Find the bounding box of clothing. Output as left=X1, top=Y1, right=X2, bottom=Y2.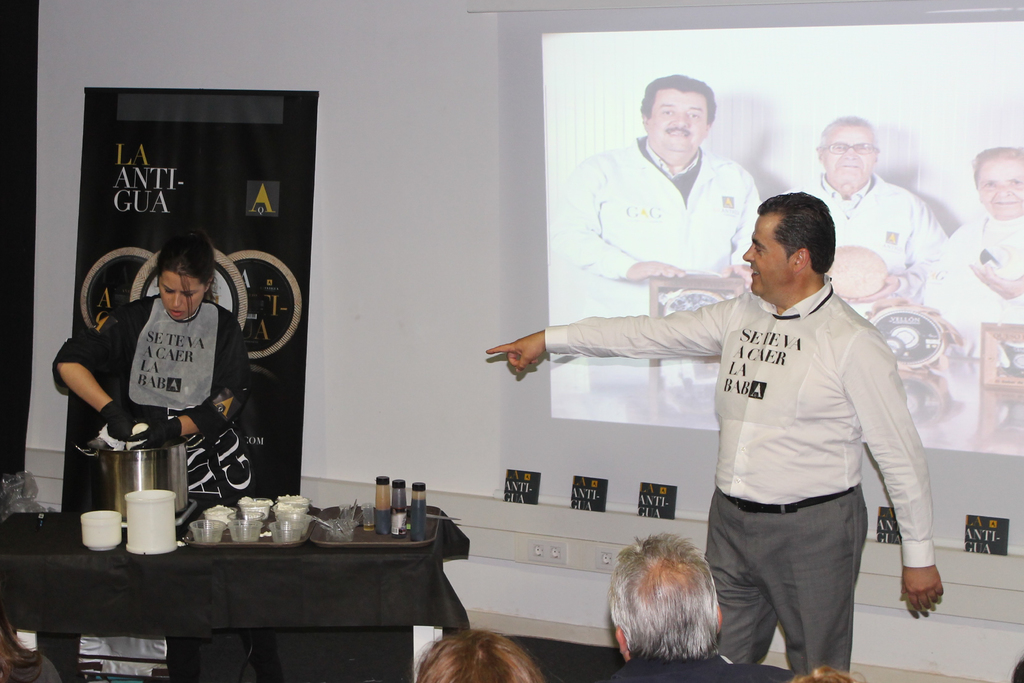
left=787, top=178, right=948, bottom=302.
